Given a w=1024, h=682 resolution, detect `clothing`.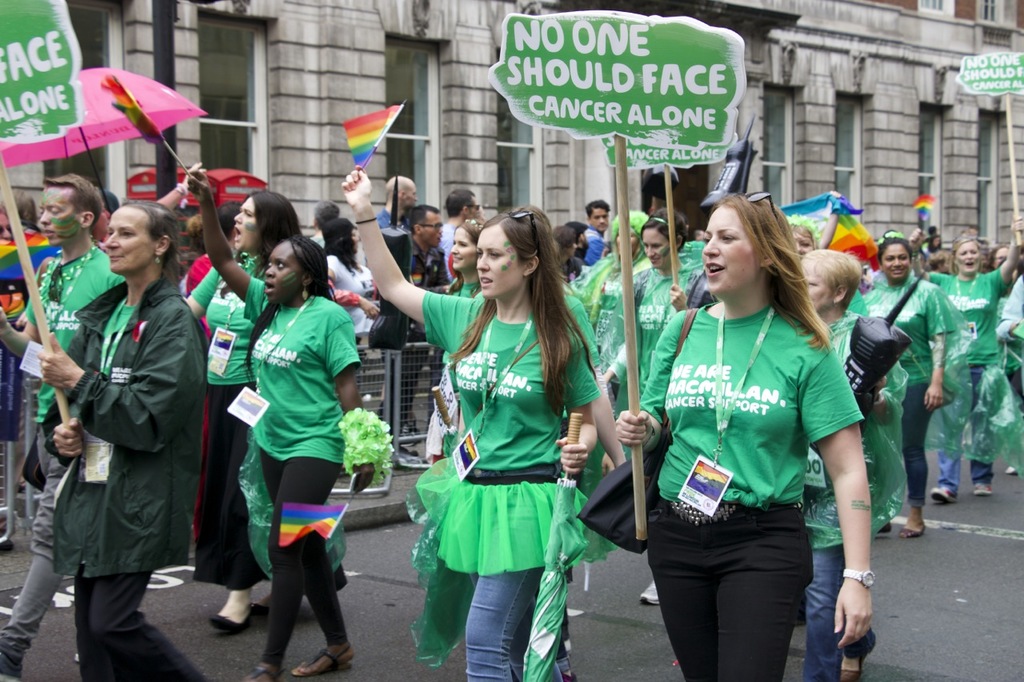
[374,201,402,230].
